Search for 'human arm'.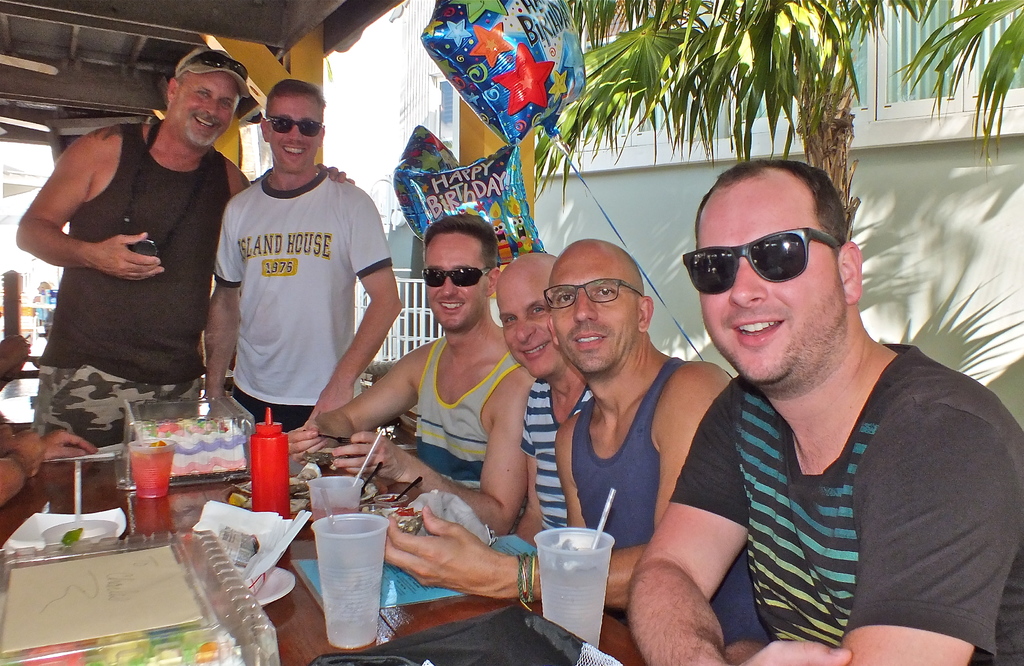
Found at 487,413,557,553.
